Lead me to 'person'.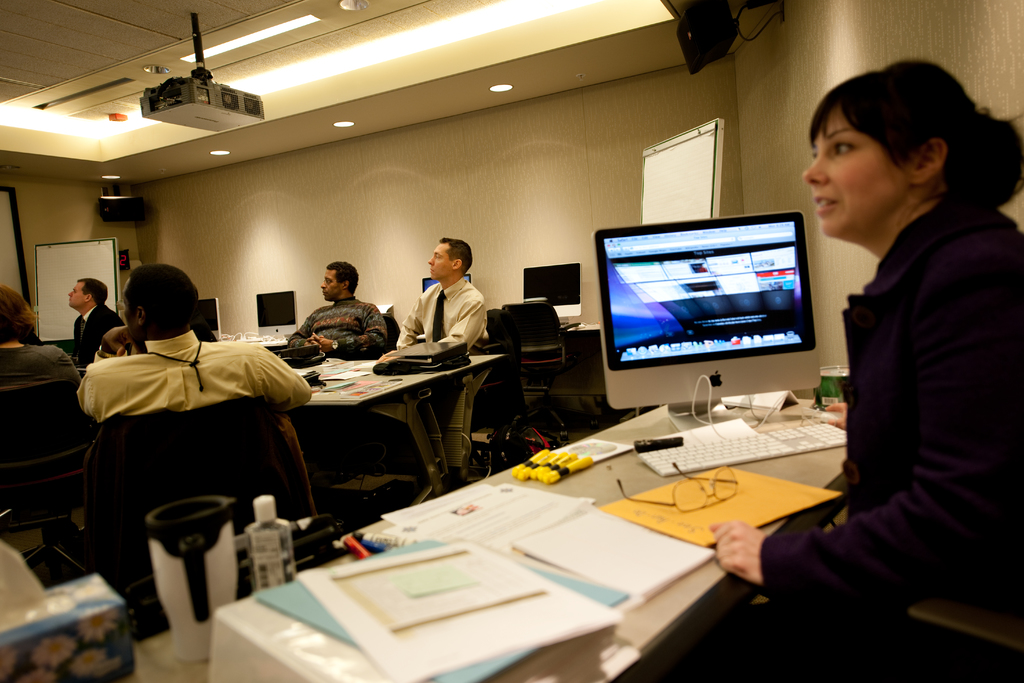
Lead to locate(81, 262, 308, 424).
